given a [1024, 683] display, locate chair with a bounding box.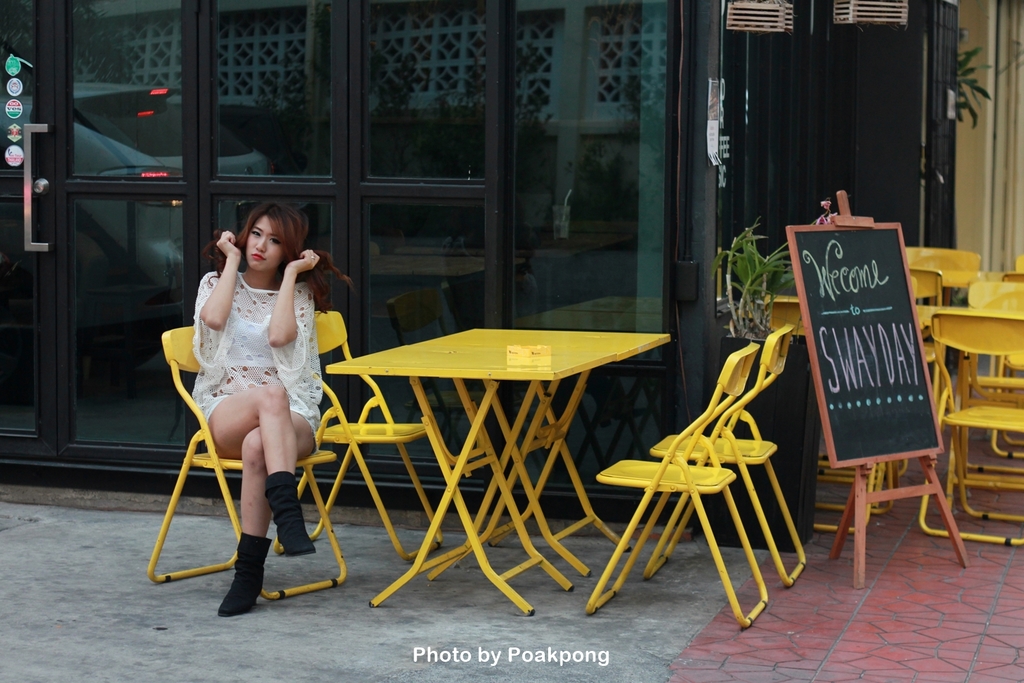
Located: bbox=[145, 325, 347, 601].
